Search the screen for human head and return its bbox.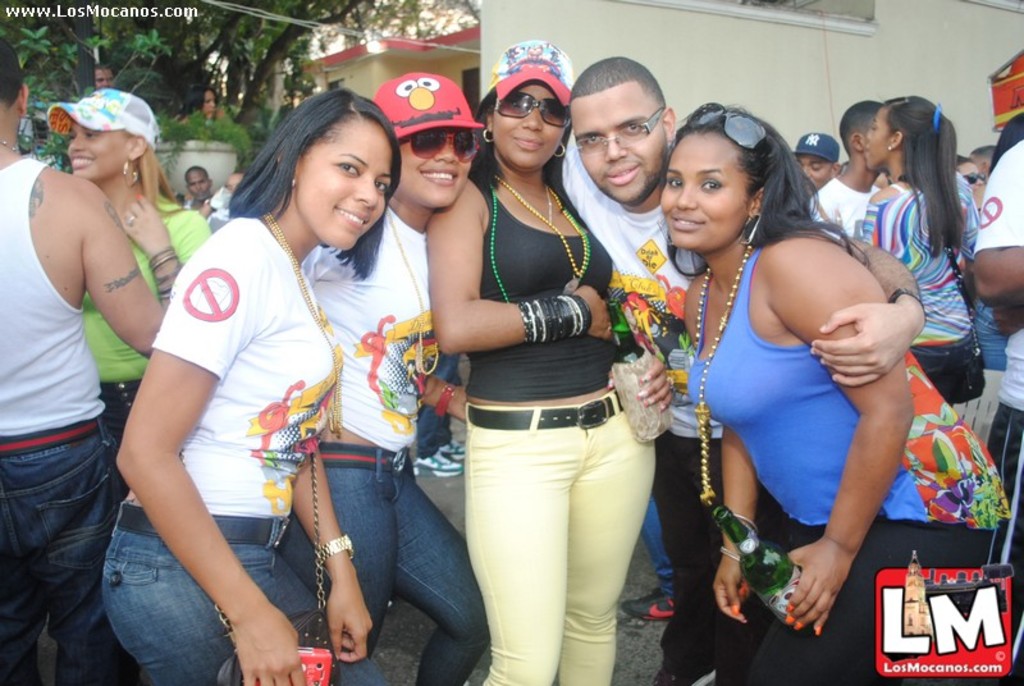
Found: [left=189, top=165, right=209, bottom=202].
